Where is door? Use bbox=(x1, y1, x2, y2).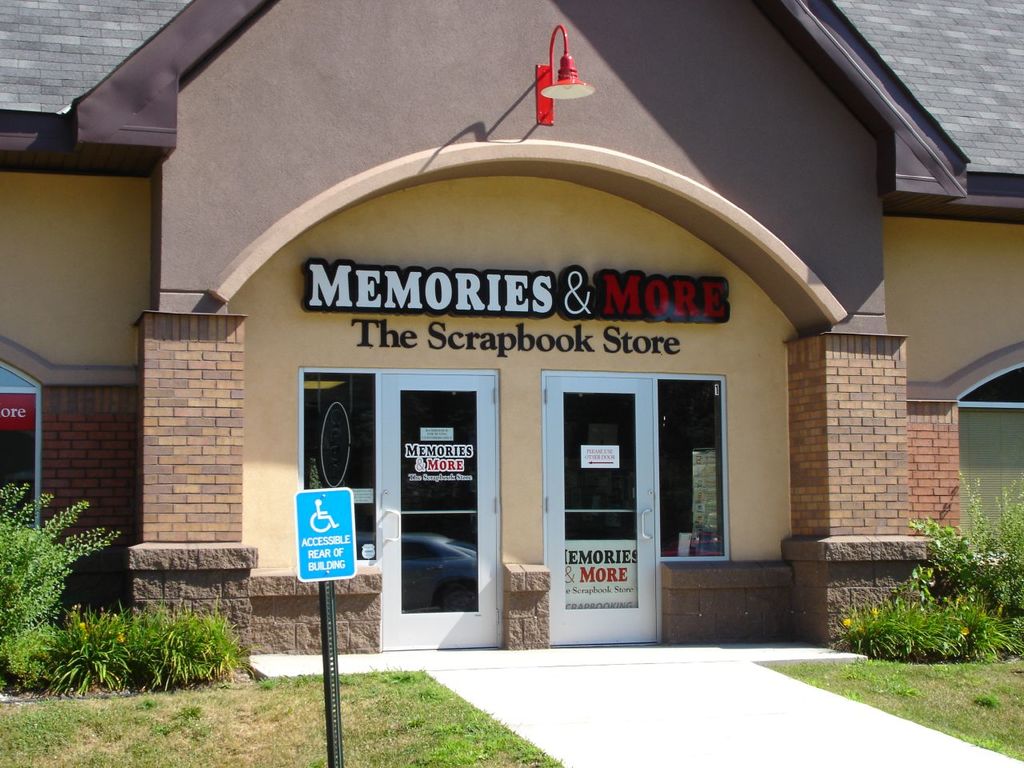
bbox=(546, 375, 654, 642).
